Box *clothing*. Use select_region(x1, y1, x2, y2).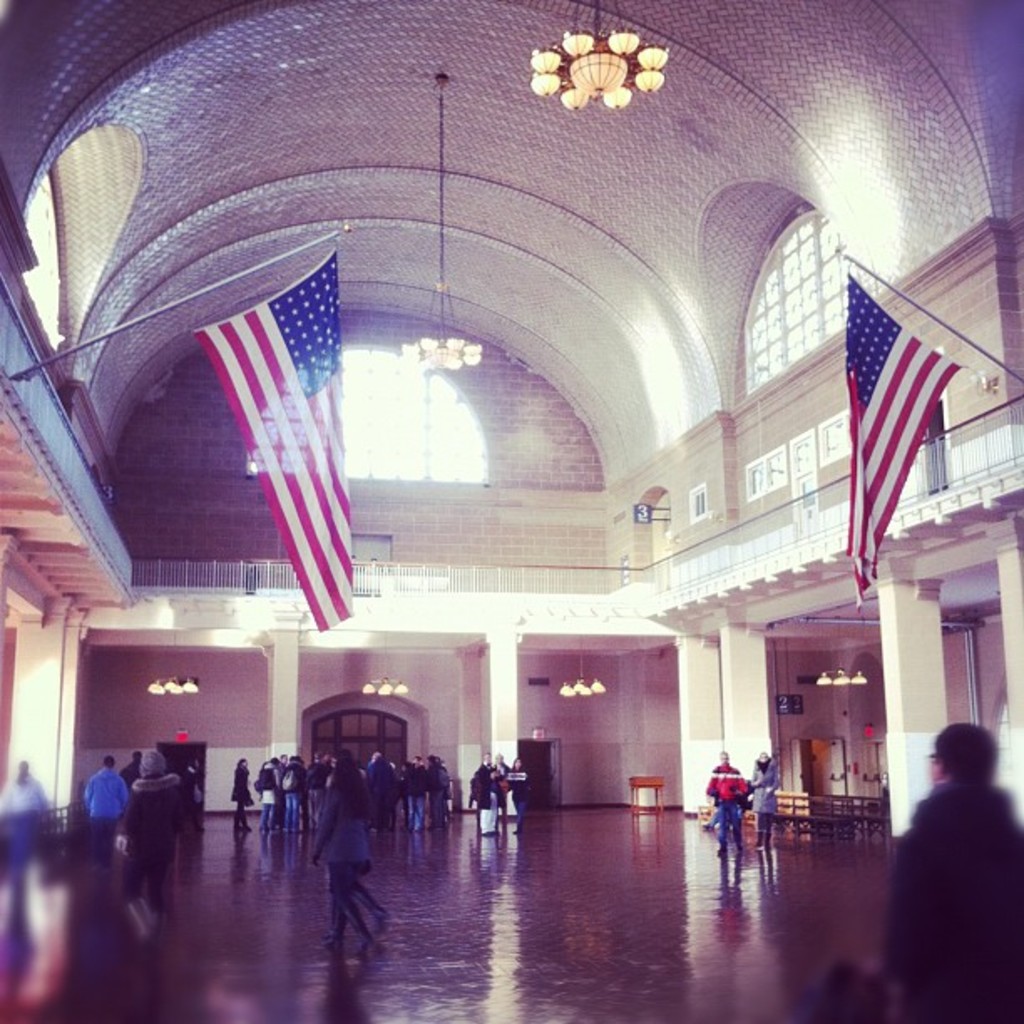
select_region(351, 877, 383, 927).
